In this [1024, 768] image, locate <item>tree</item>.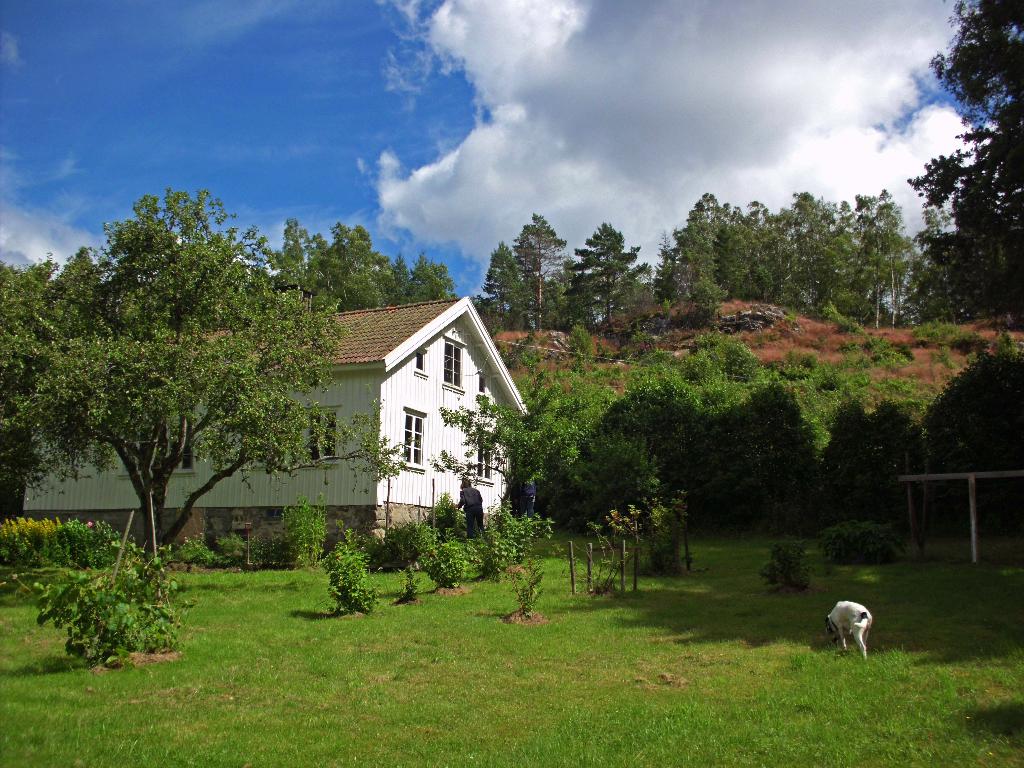
Bounding box: box(285, 214, 460, 314).
